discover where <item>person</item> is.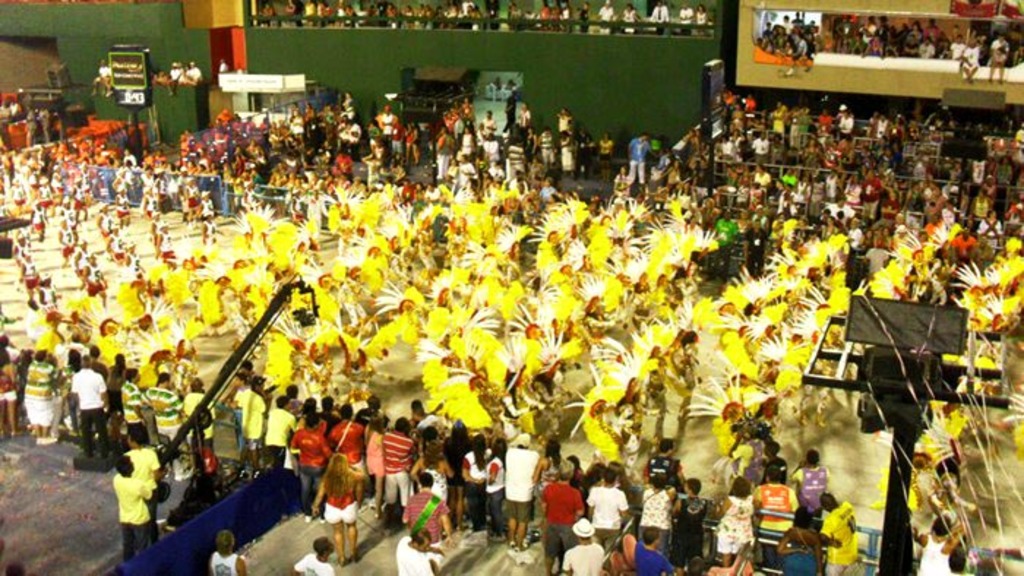
Discovered at [534,456,585,572].
